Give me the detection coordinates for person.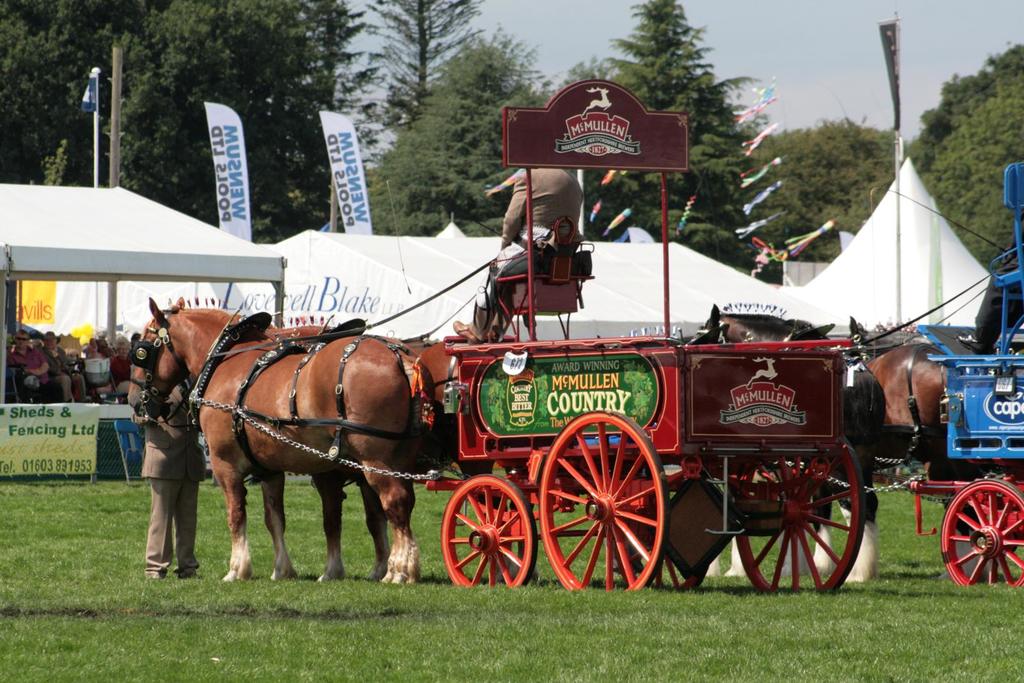
bbox=(42, 333, 89, 399).
